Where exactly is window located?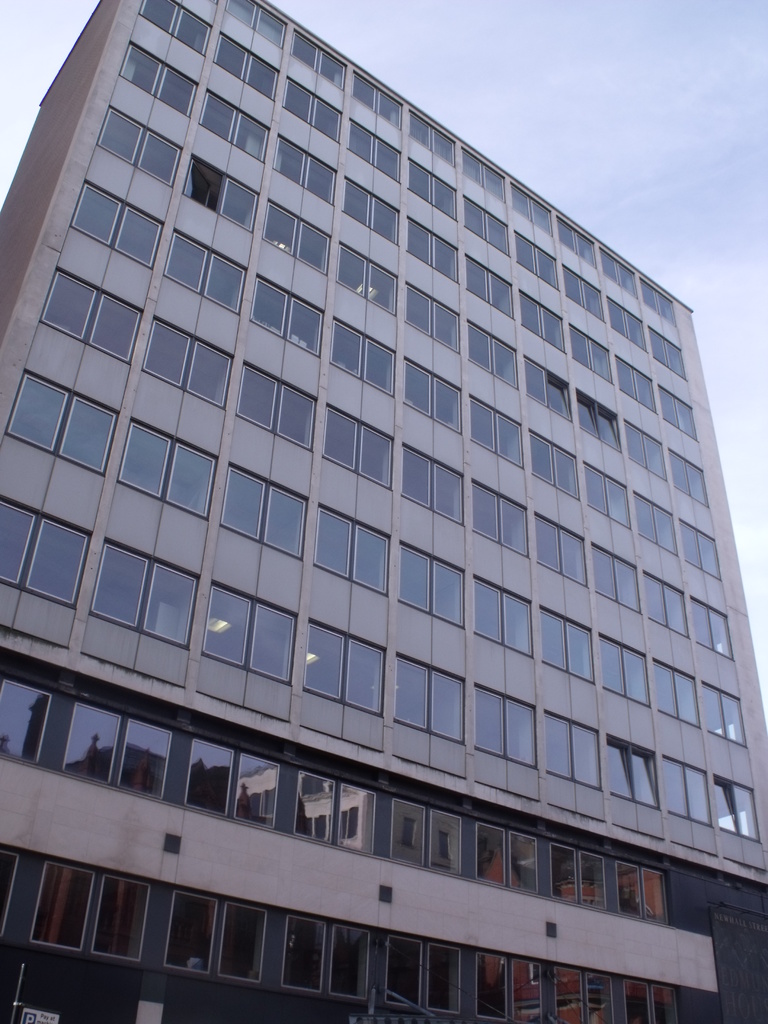
Its bounding box is 513, 185, 547, 234.
